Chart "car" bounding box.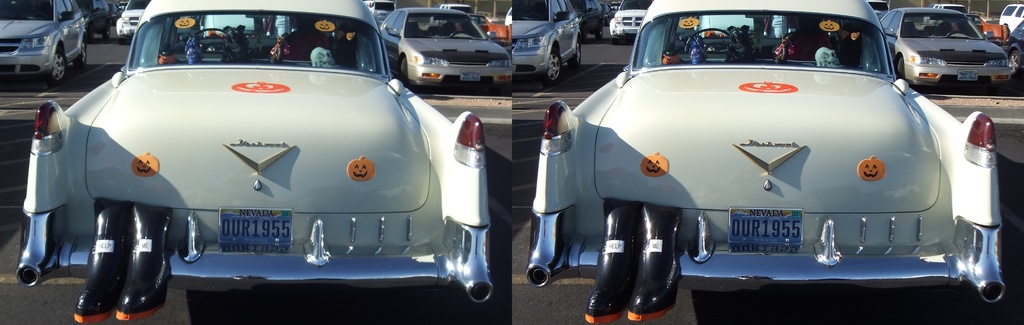
Charted: left=115, top=0, right=163, bottom=37.
